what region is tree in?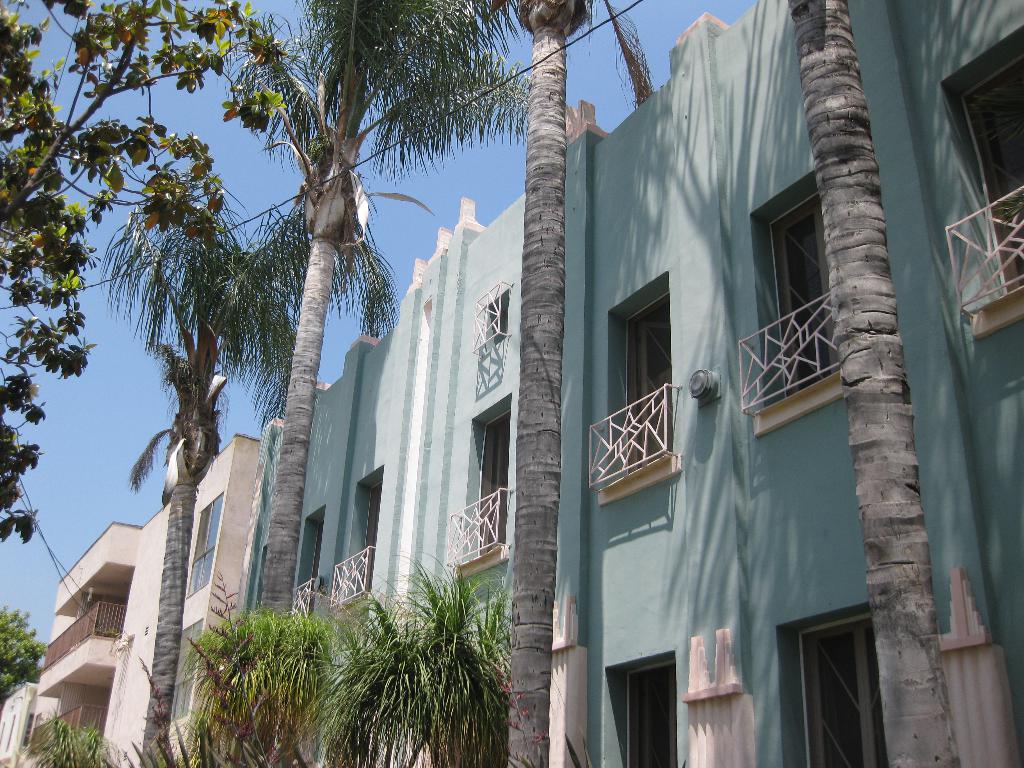
31/705/122/767.
